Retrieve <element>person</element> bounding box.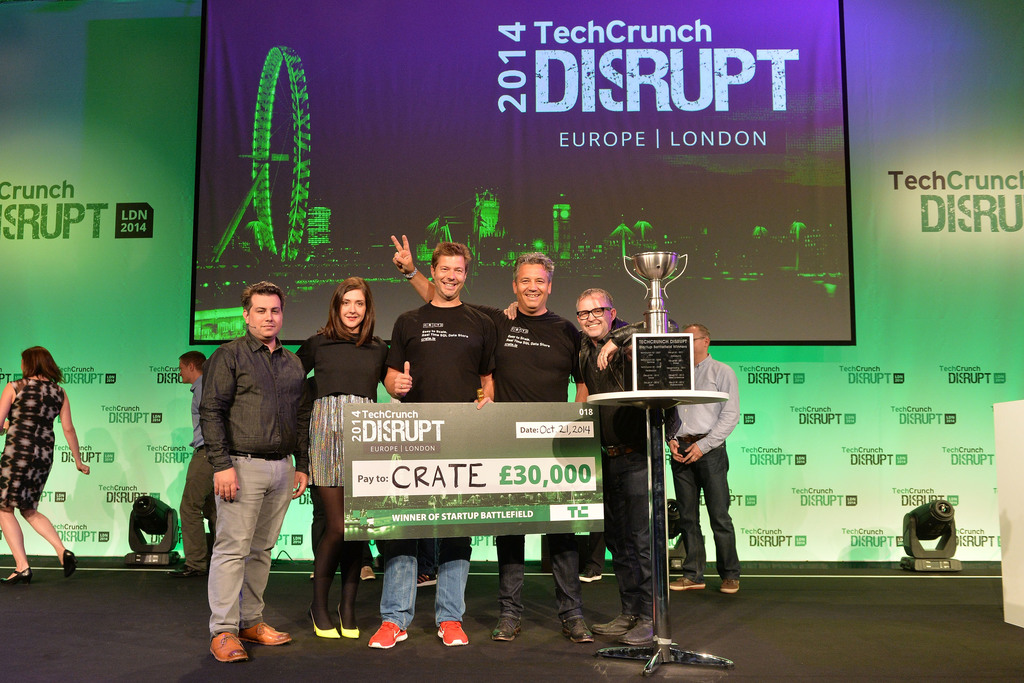
Bounding box: Rect(666, 326, 745, 591).
